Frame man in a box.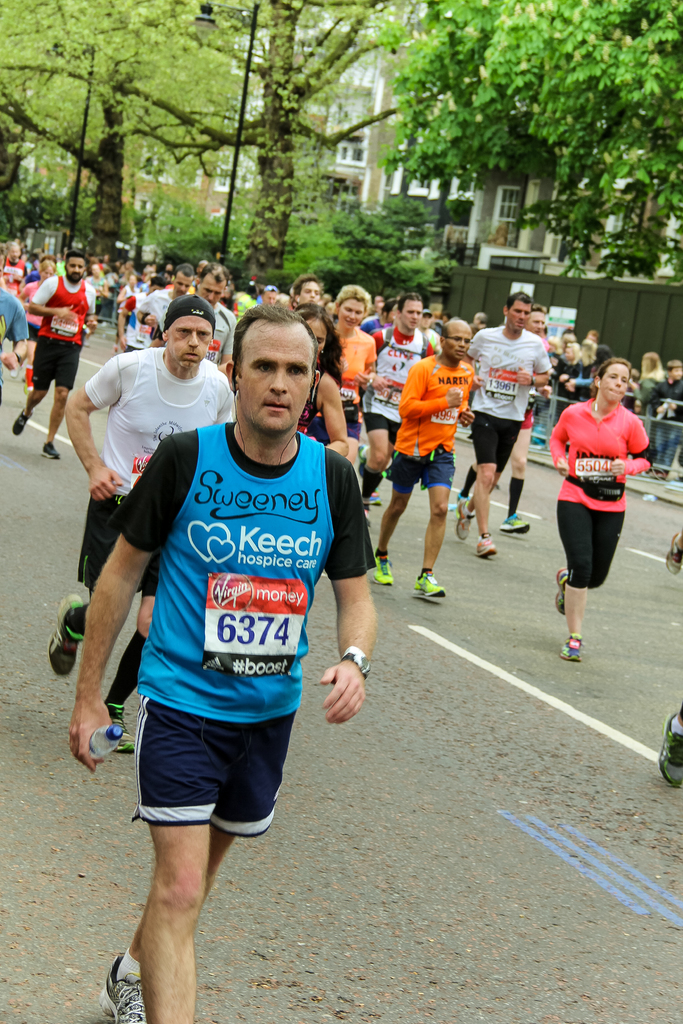
[457,286,554,561].
